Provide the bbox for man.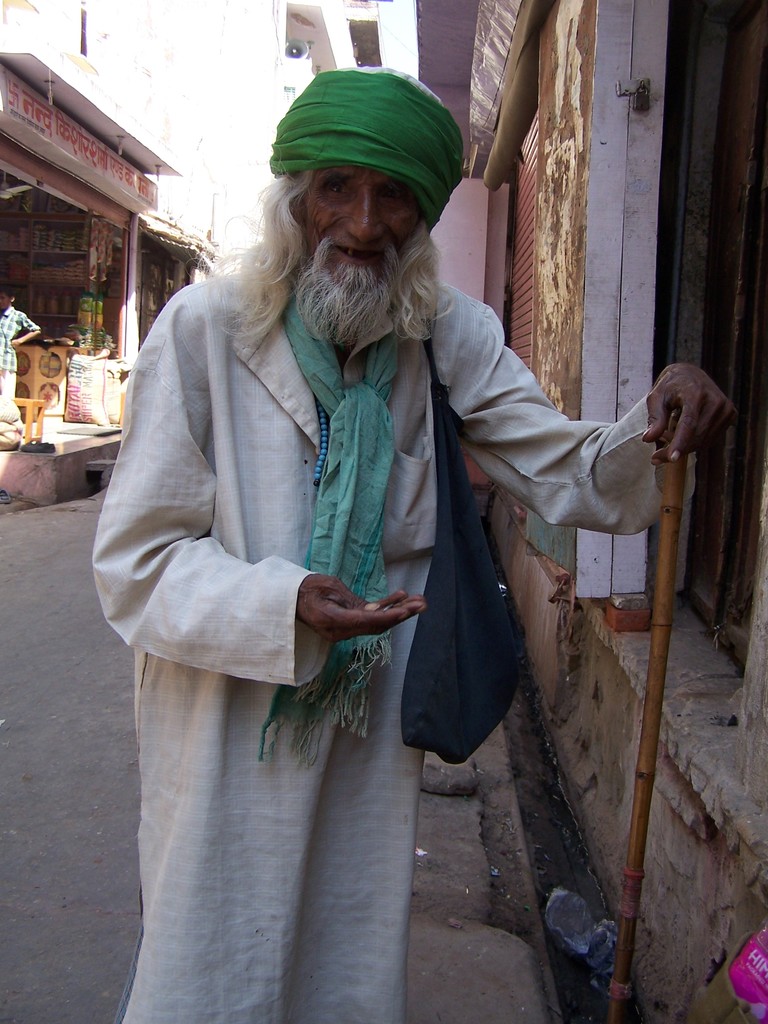
box=[91, 70, 644, 947].
